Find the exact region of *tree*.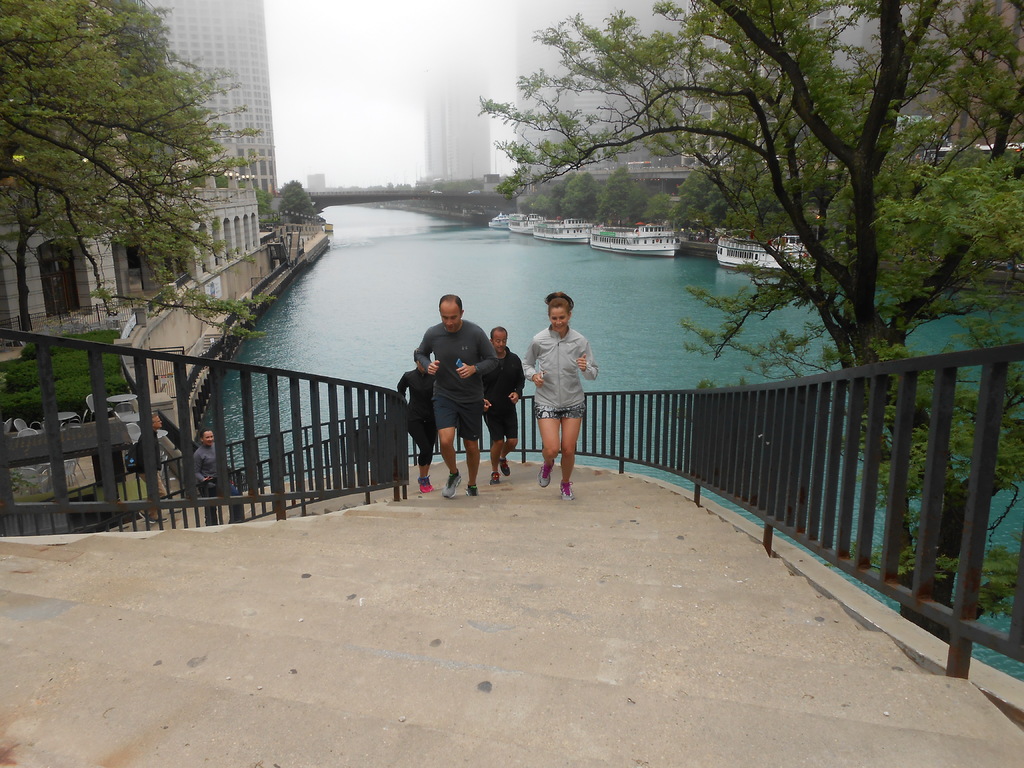
Exact region: [x1=26, y1=17, x2=241, y2=328].
